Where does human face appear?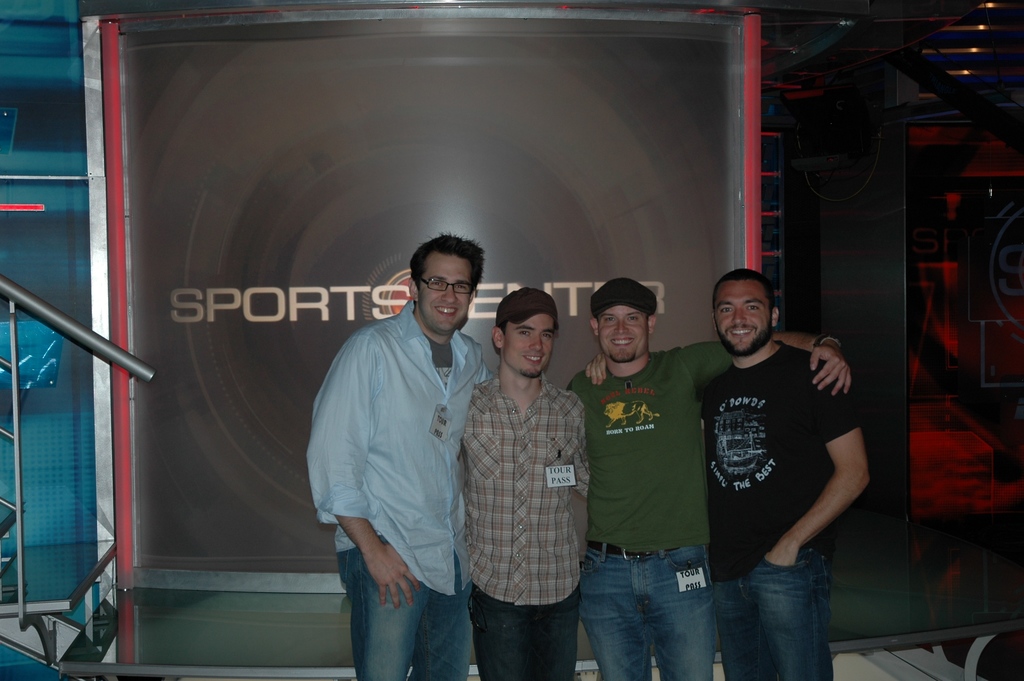
Appears at box=[419, 252, 479, 339].
